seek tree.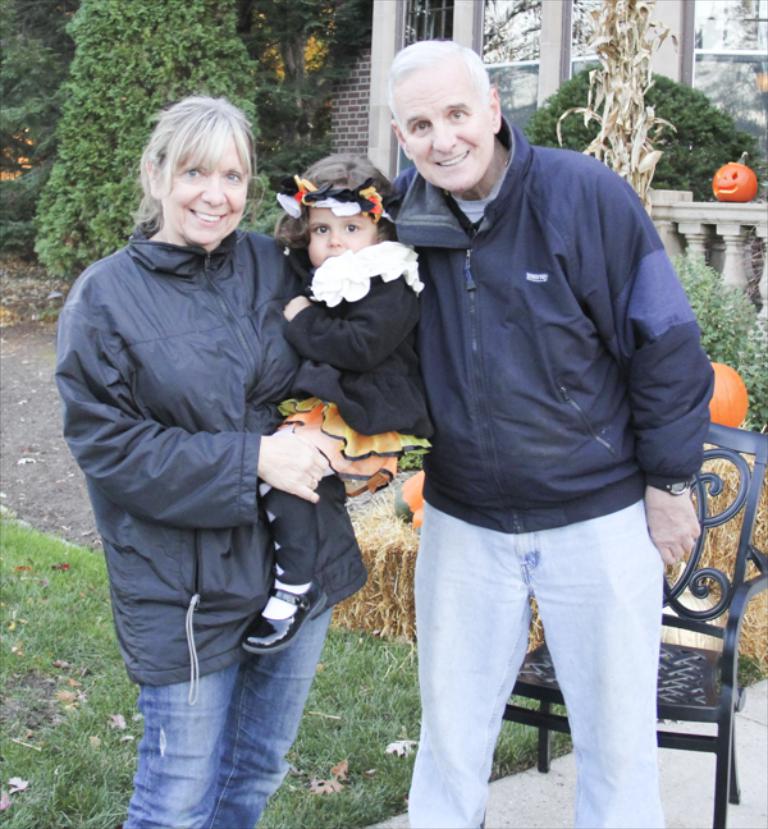
crop(525, 58, 767, 206).
